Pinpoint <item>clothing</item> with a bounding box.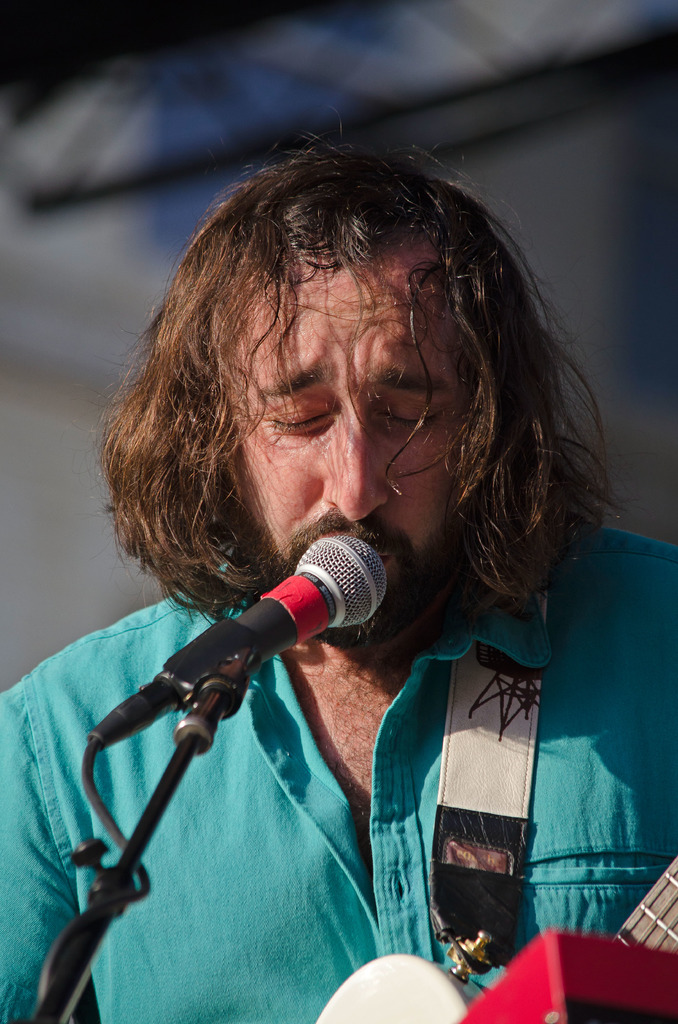
box(0, 524, 677, 1023).
